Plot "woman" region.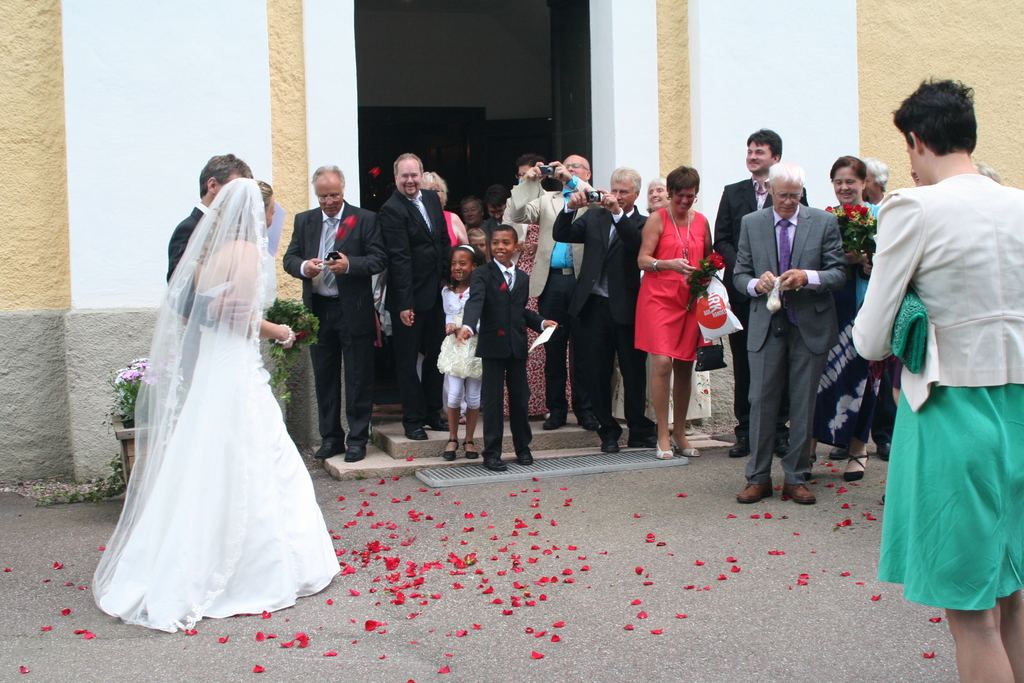
Plotted at rect(973, 162, 1003, 183).
